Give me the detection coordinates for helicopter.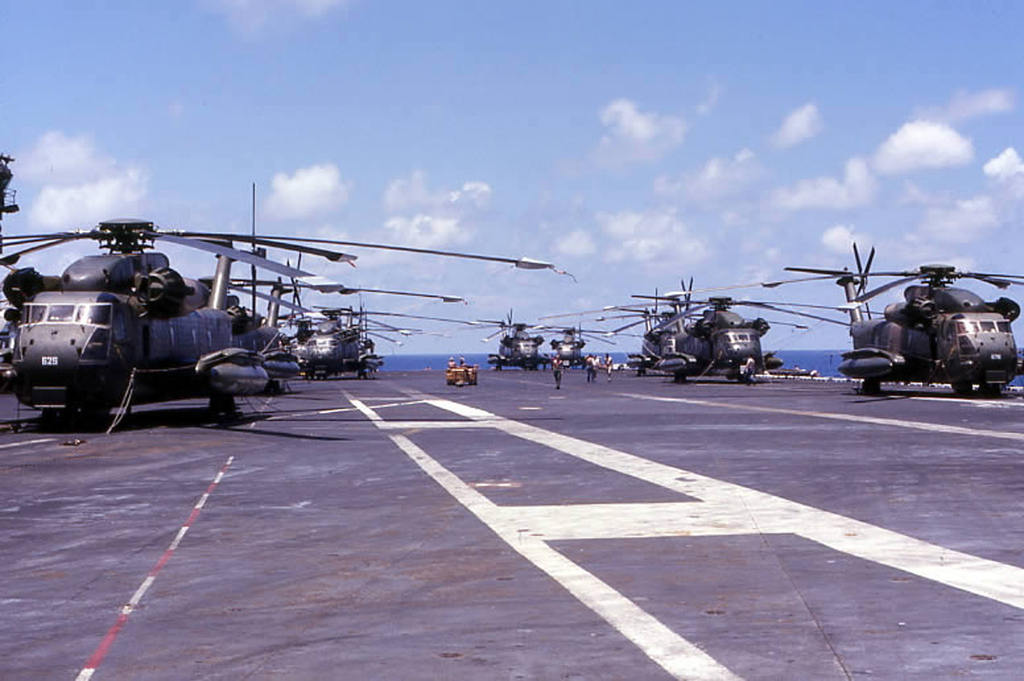
(left=605, top=275, right=854, bottom=382).
